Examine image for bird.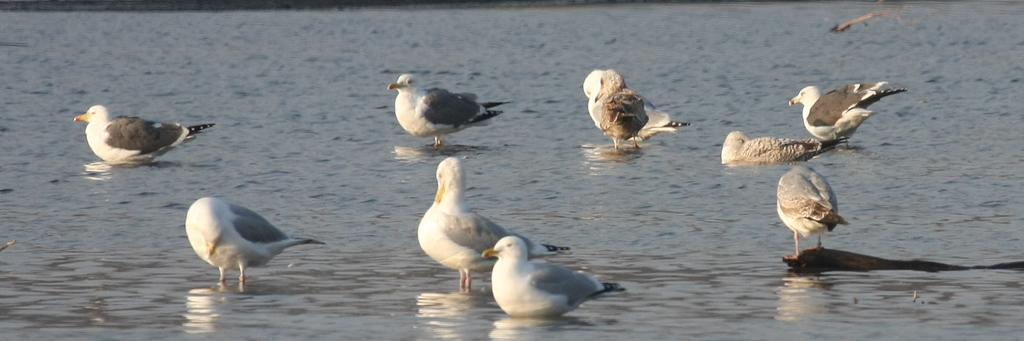
Examination result: bbox=[787, 85, 906, 150].
